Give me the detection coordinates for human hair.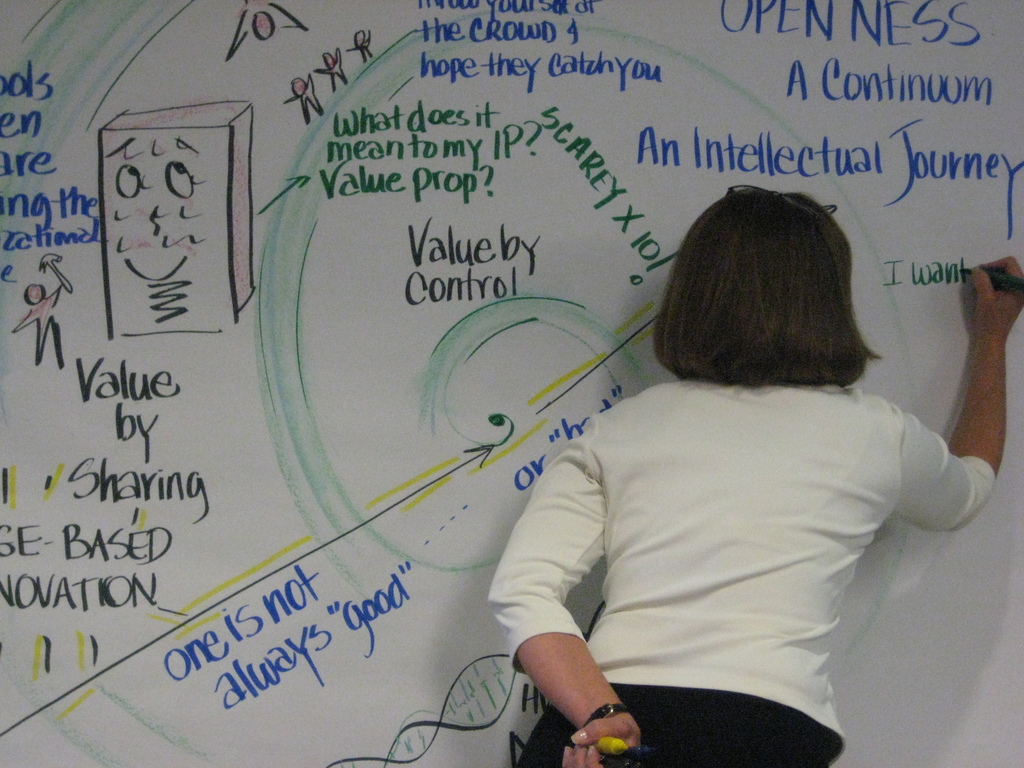
bbox=(645, 194, 885, 401).
